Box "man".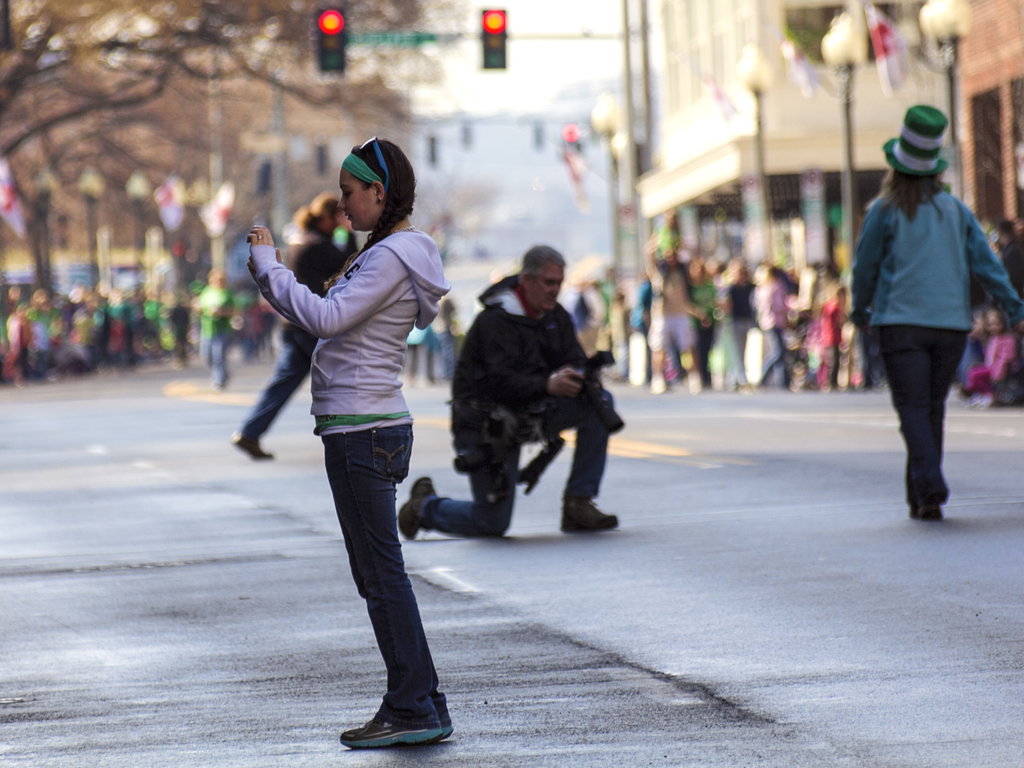
locate(228, 191, 358, 462).
